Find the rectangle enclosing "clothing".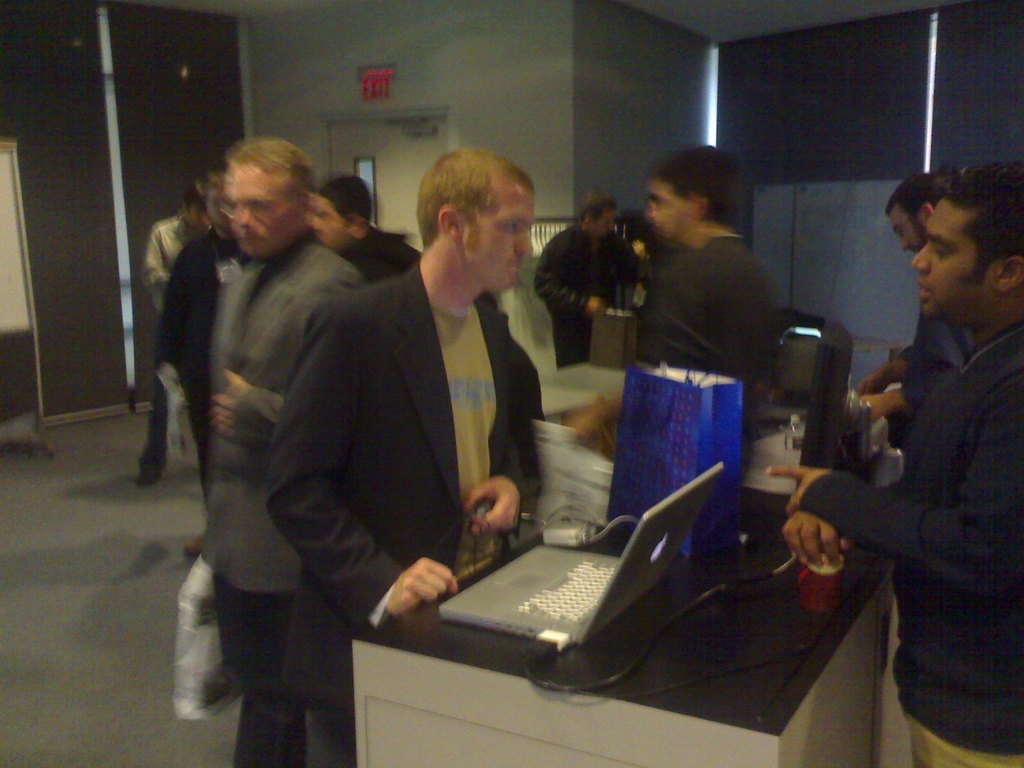
<box>136,214,195,468</box>.
